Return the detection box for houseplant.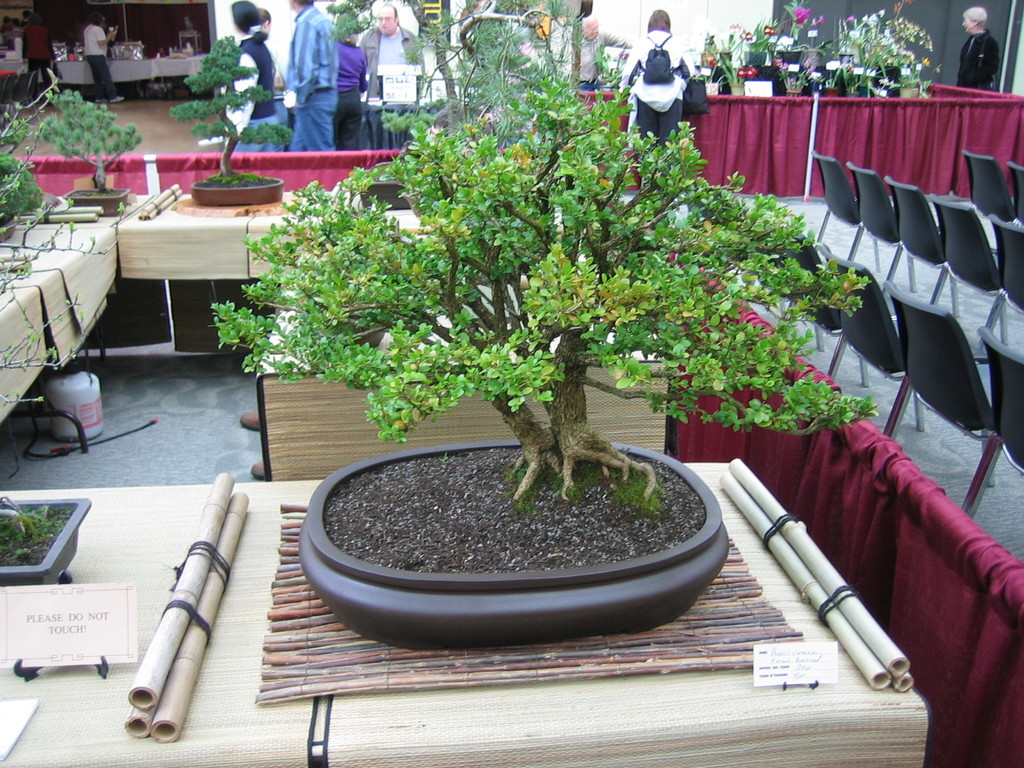
crop(165, 32, 297, 204).
